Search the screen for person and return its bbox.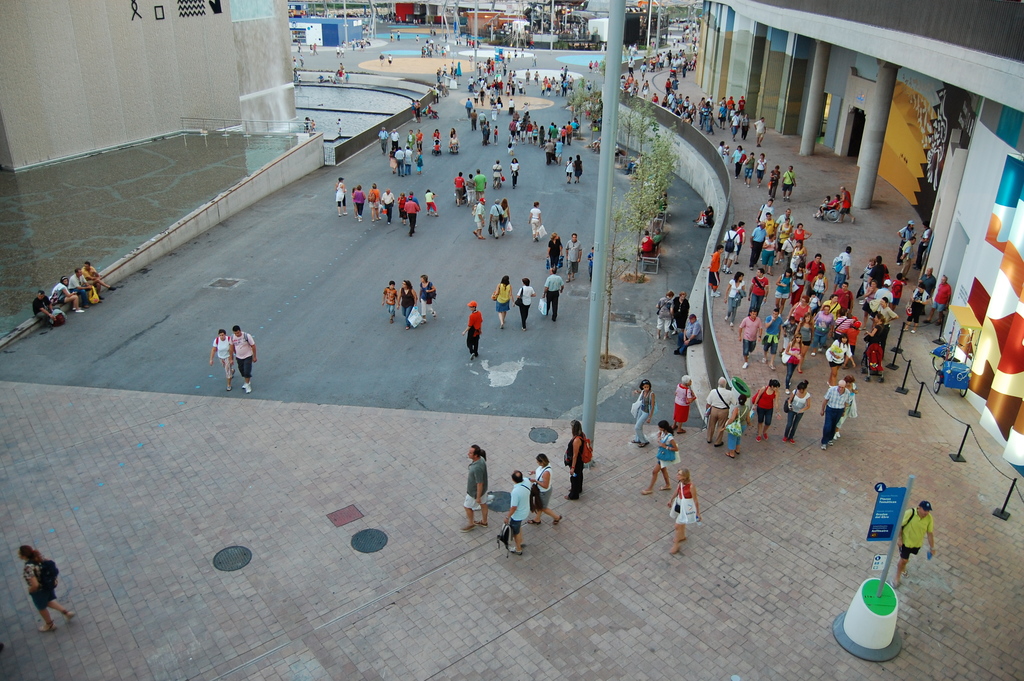
Found: <bbox>752, 379, 780, 441</bbox>.
